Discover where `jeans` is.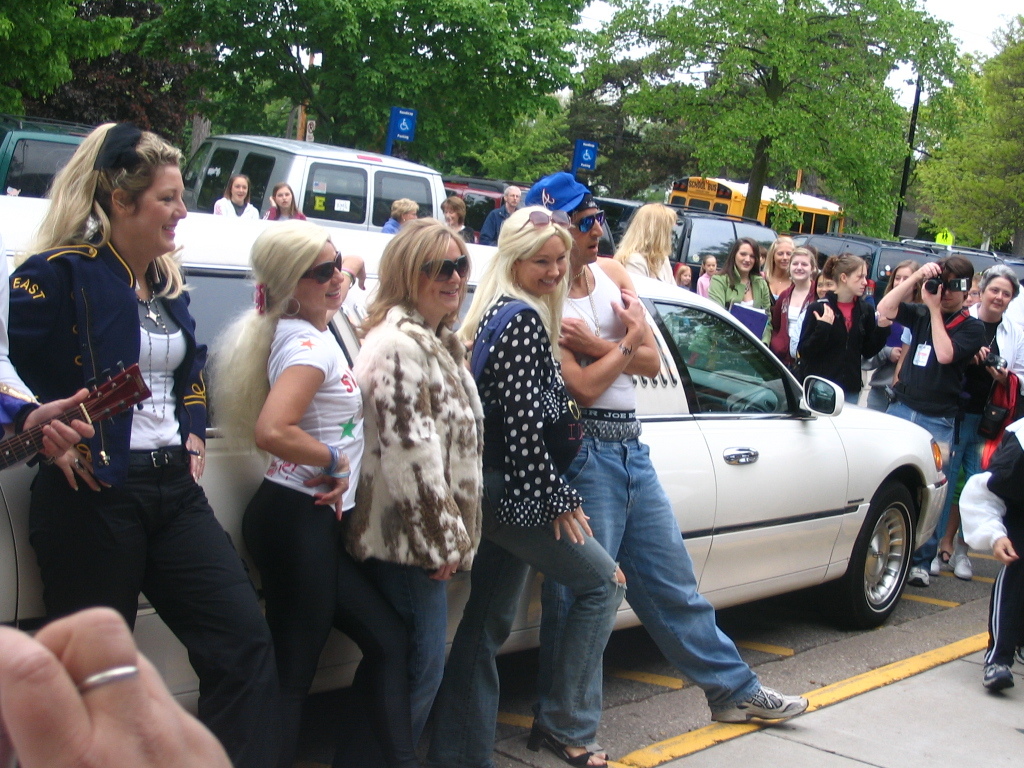
Discovered at select_region(239, 474, 410, 762).
